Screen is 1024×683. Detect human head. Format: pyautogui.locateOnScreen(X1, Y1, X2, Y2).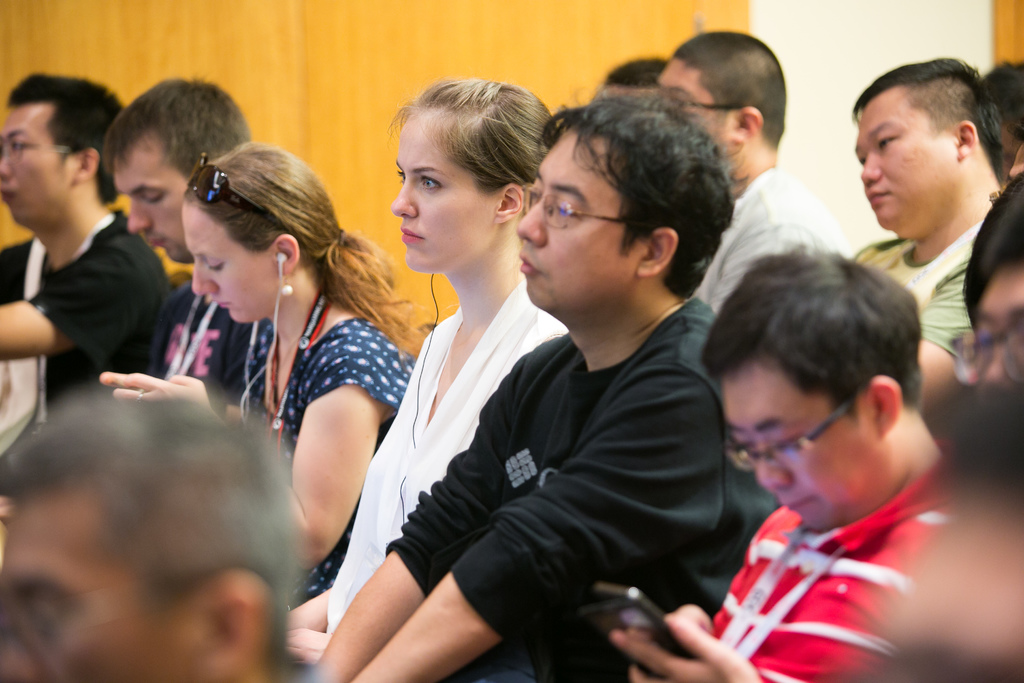
pyautogui.locateOnScreen(591, 60, 669, 103).
